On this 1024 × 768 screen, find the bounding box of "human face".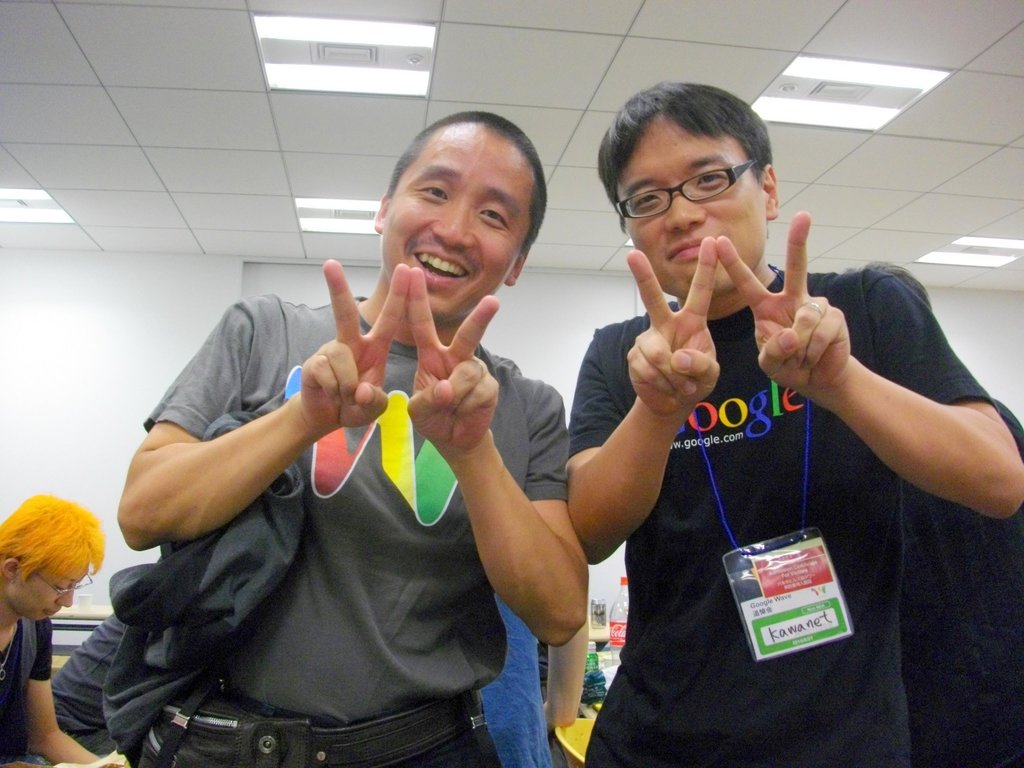
Bounding box: 616 117 766 298.
